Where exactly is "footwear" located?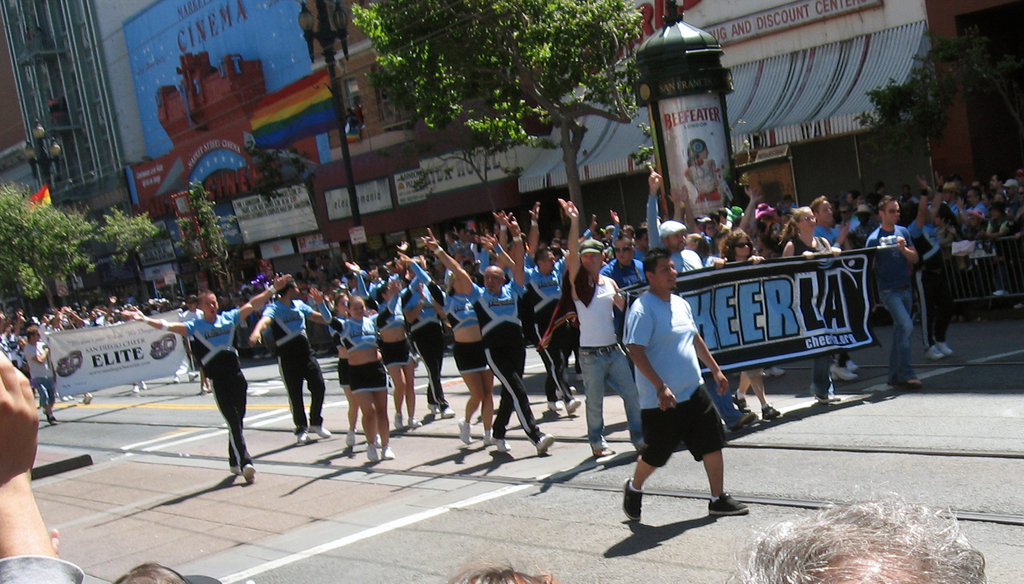
Its bounding box is box=[343, 427, 356, 446].
